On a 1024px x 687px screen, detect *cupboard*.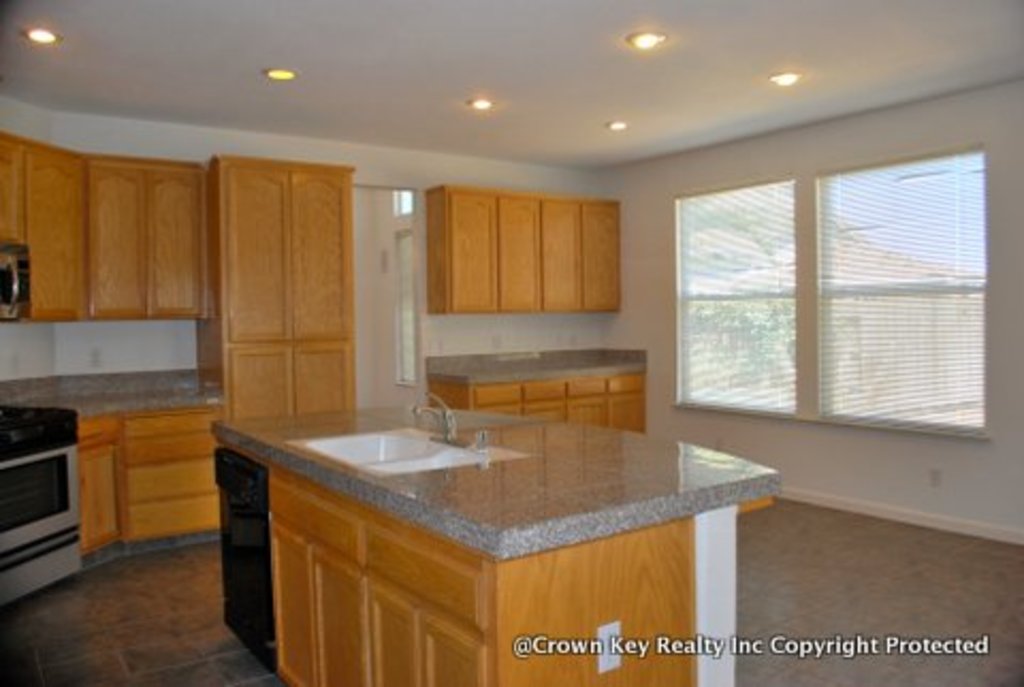
[x1=435, y1=365, x2=659, y2=446].
